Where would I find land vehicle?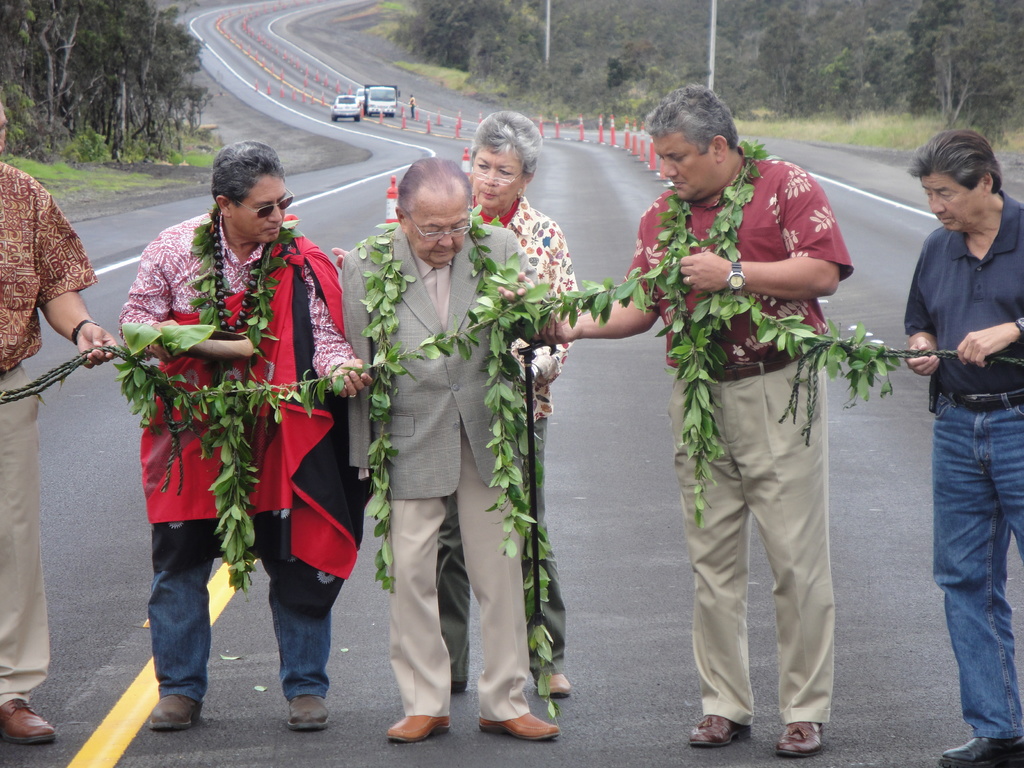
At pyautogui.locateOnScreen(354, 86, 369, 104).
